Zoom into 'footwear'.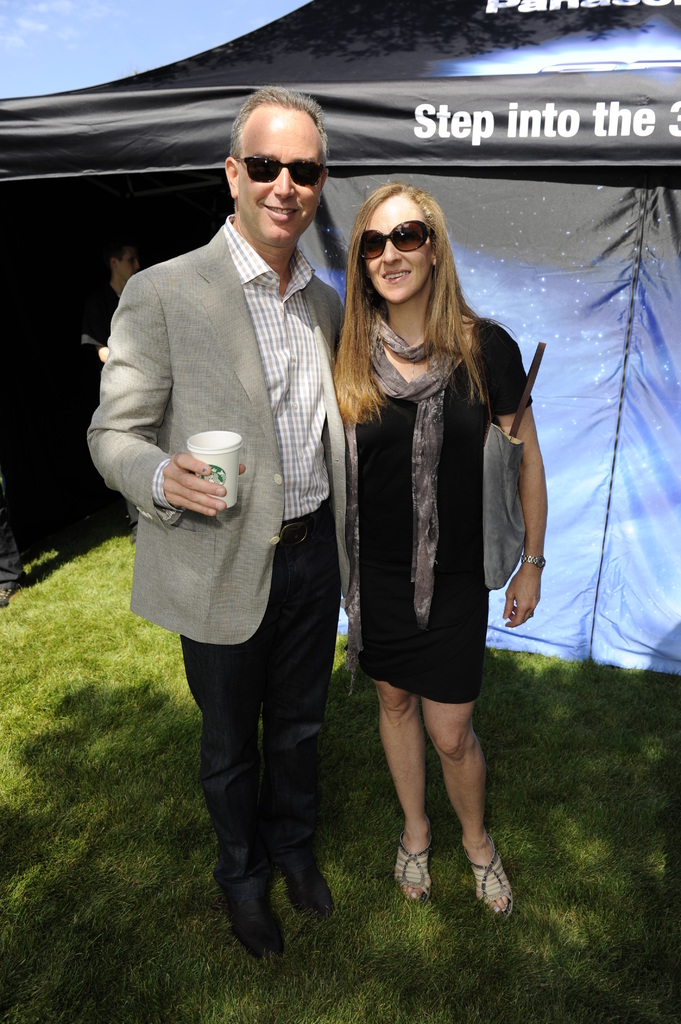
Zoom target: x1=469, y1=842, x2=514, y2=918.
